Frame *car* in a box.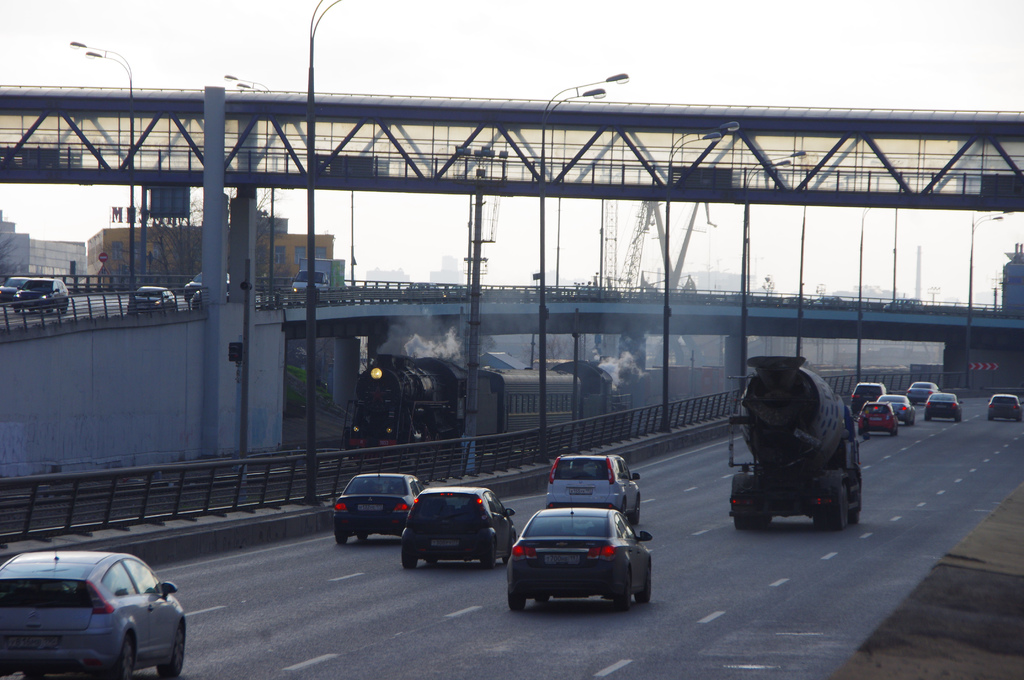
x1=545, y1=449, x2=643, y2=520.
